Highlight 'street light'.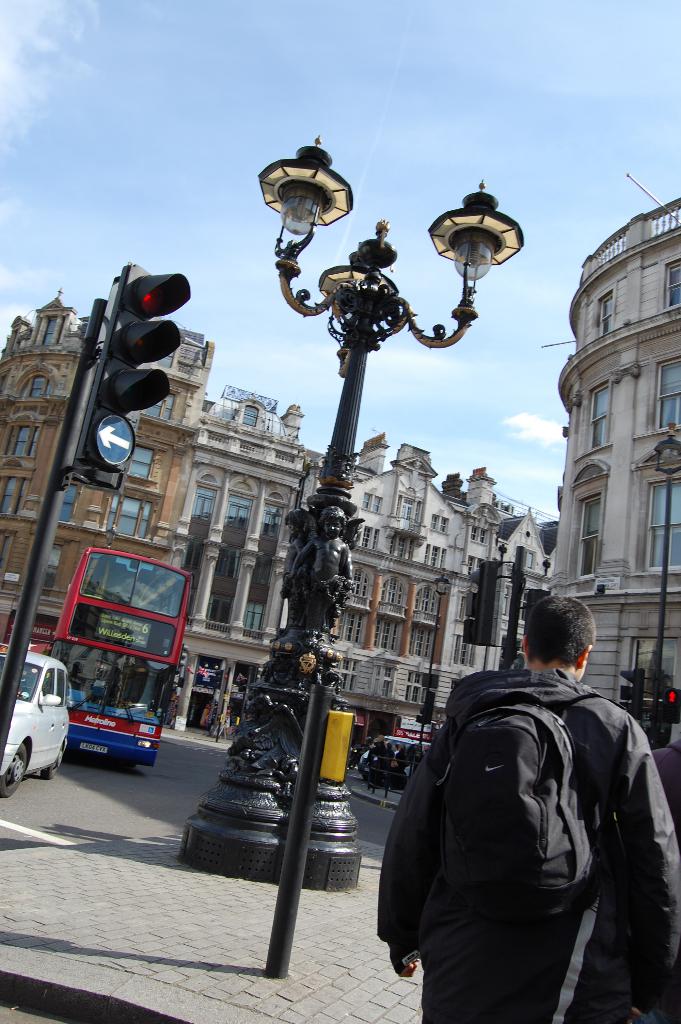
Highlighted region: (418, 566, 456, 767).
